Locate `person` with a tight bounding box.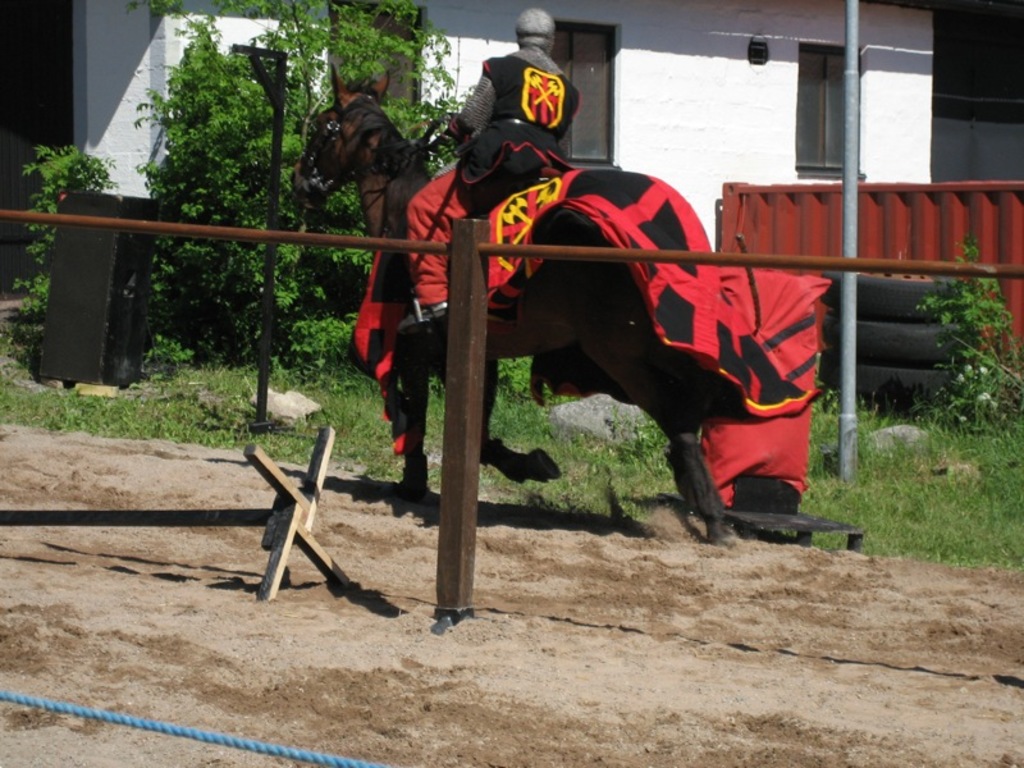
<region>445, 0, 584, 224</region>.
